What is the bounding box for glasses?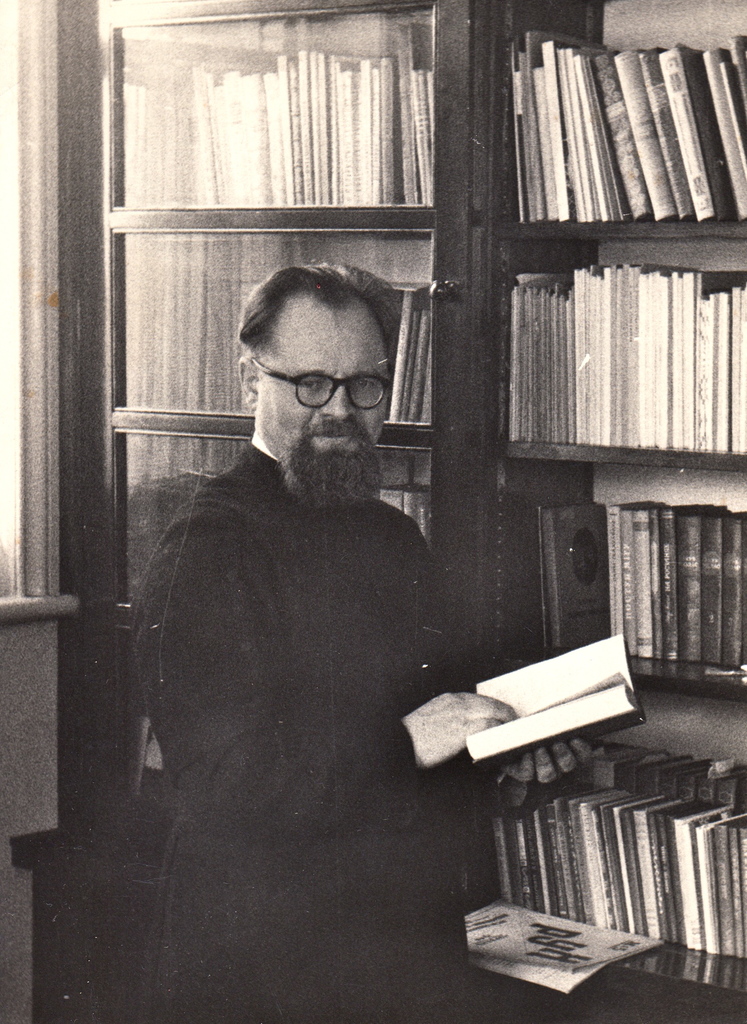
259,360,412,410.
